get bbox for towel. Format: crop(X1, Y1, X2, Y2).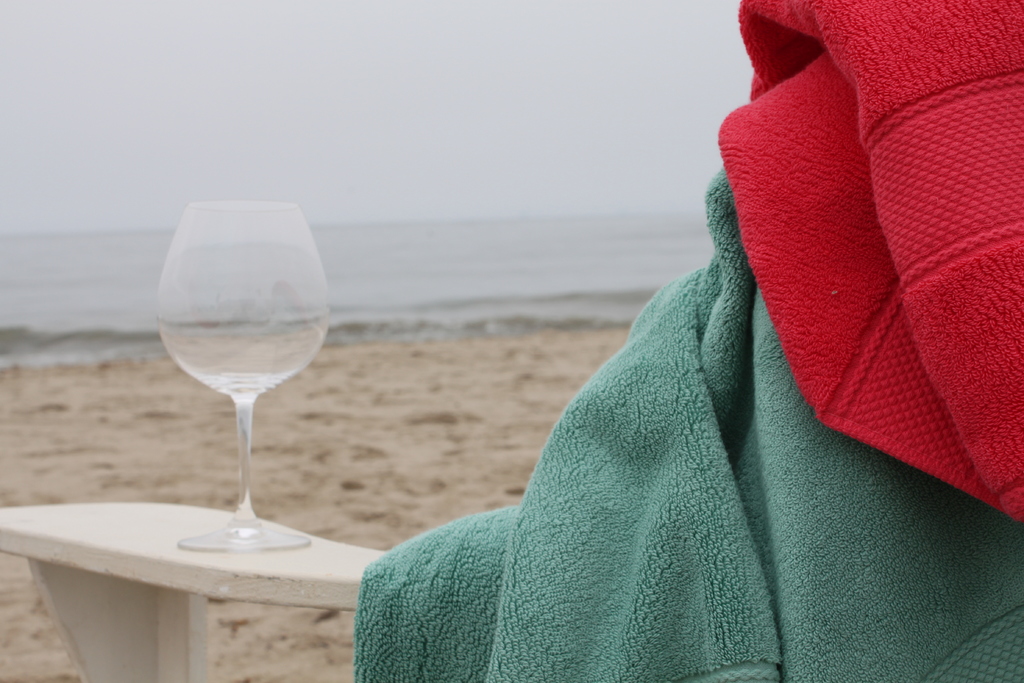
crop(354, 160, 1023, 682).
